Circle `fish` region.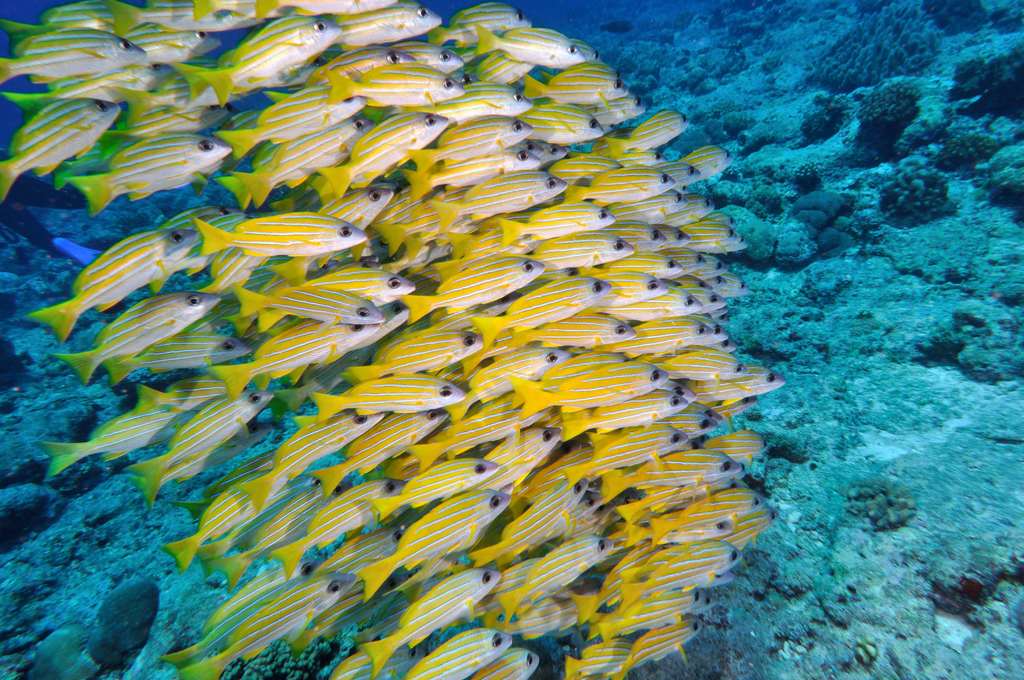
Region: (561,636,634,679).
